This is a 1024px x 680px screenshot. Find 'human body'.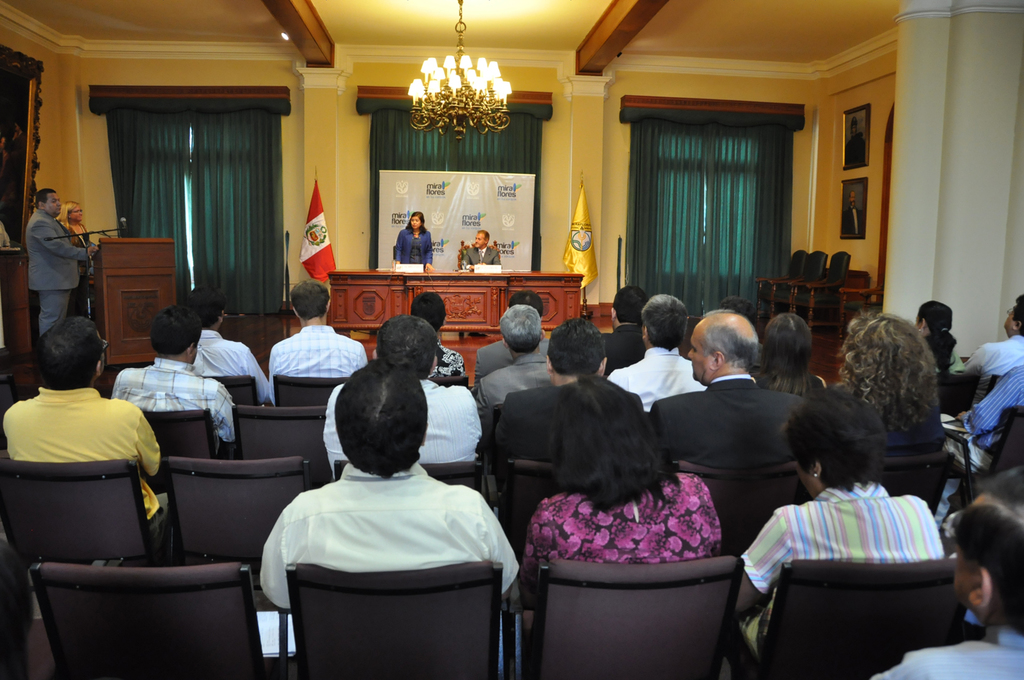
Bounding box: bbox=[190, 287, 266, 399].
